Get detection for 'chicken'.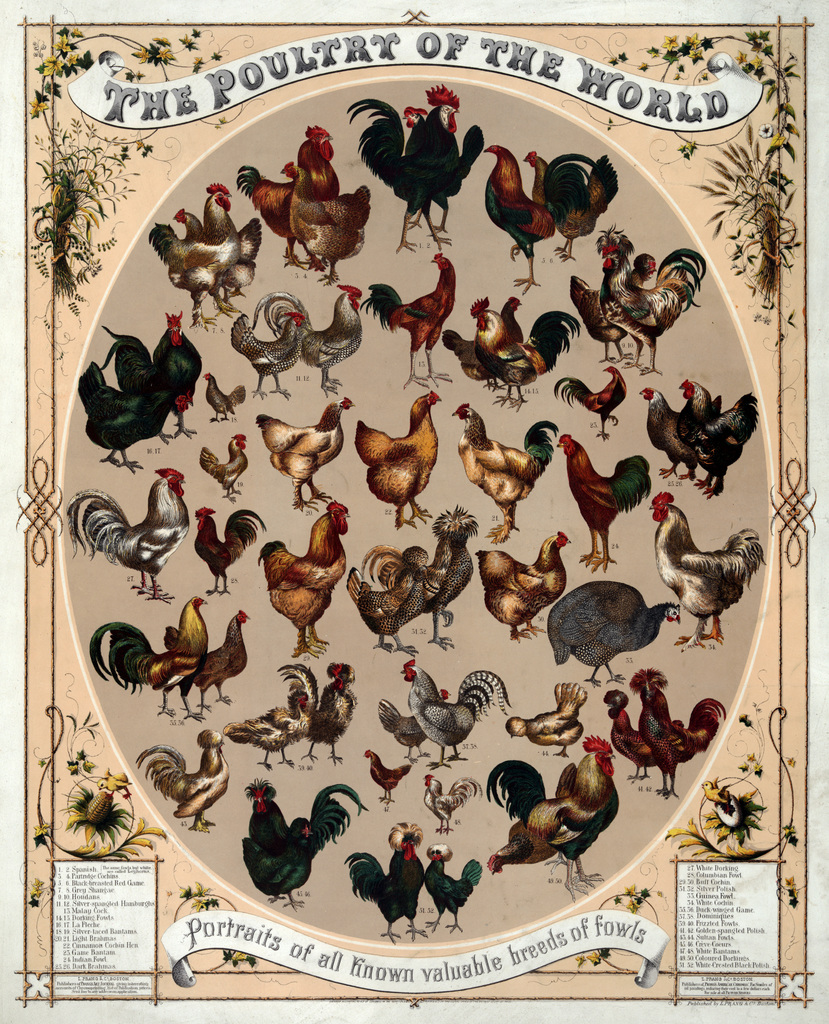
Detection: <region>141, 180, 234, 332</region>.
